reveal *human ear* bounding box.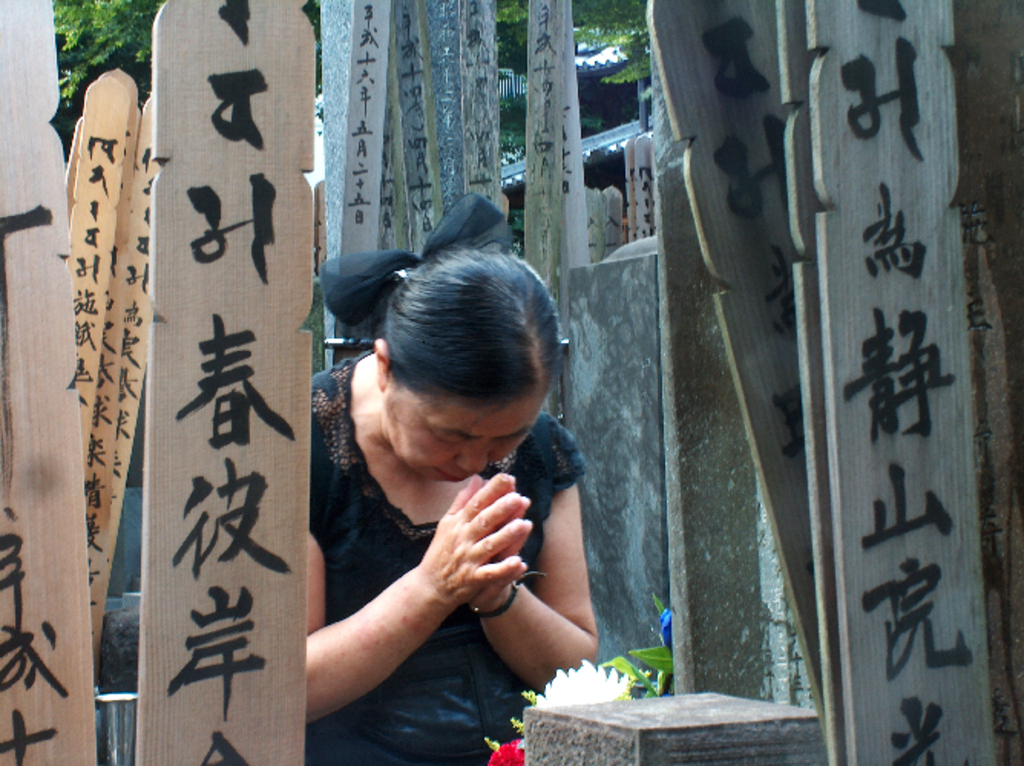
Revealed: (left=373, top=340, right=388, bottom=392).
